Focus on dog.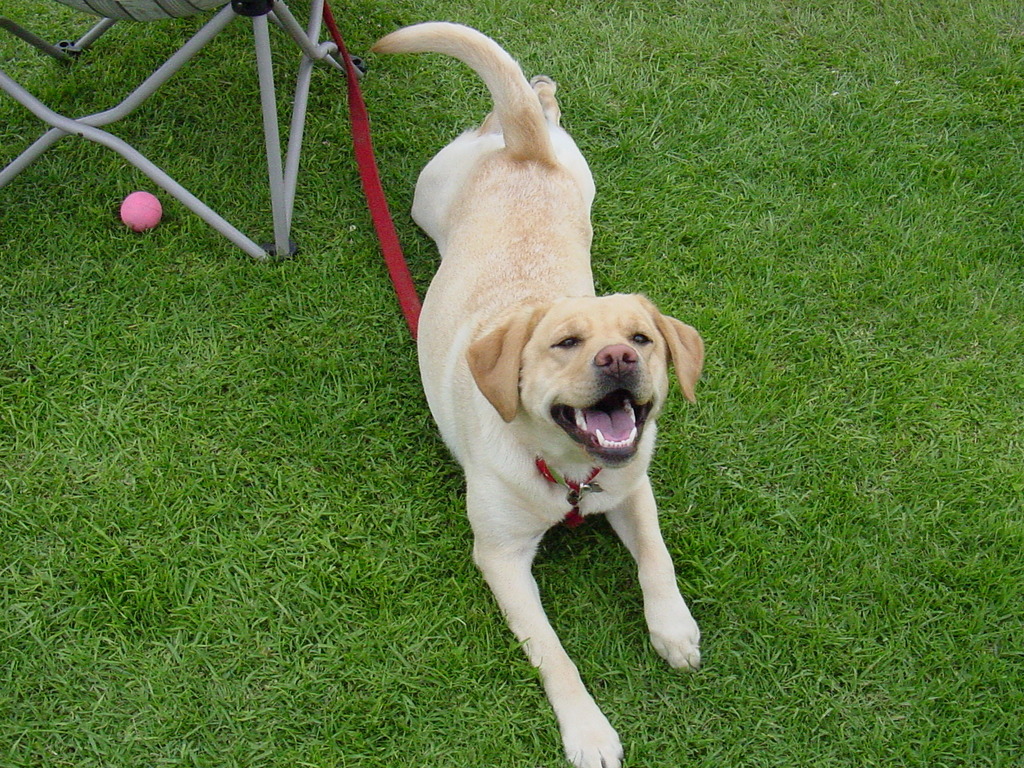
Focused at bbox(368, 24, 707, 767).
